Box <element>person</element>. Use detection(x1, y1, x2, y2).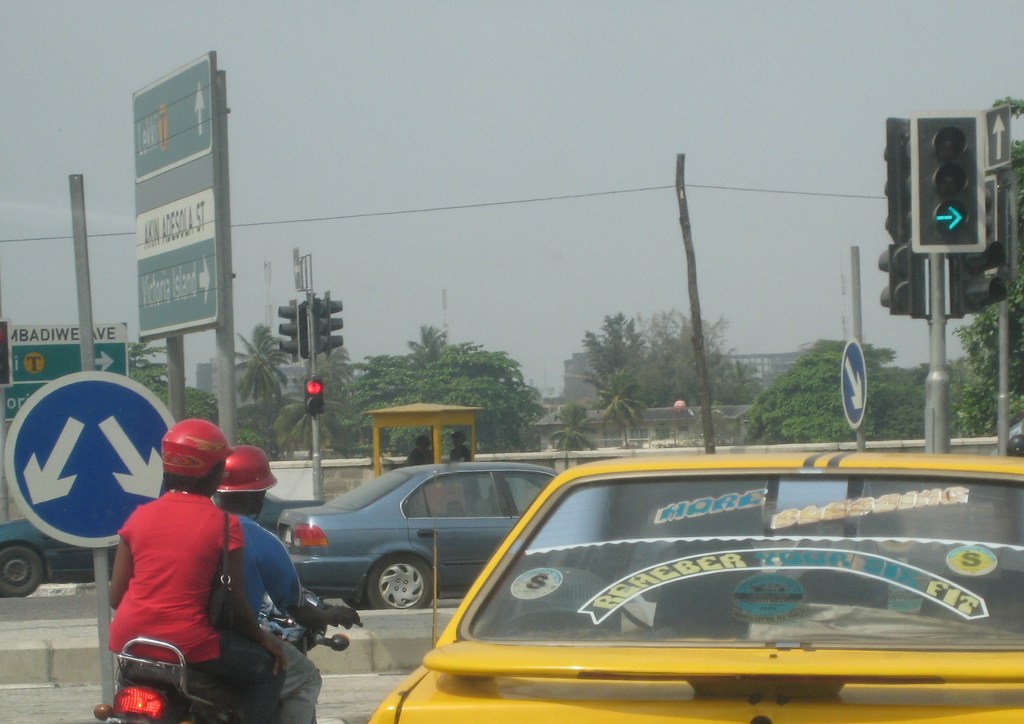
detection(449, 431, 474, 466).
